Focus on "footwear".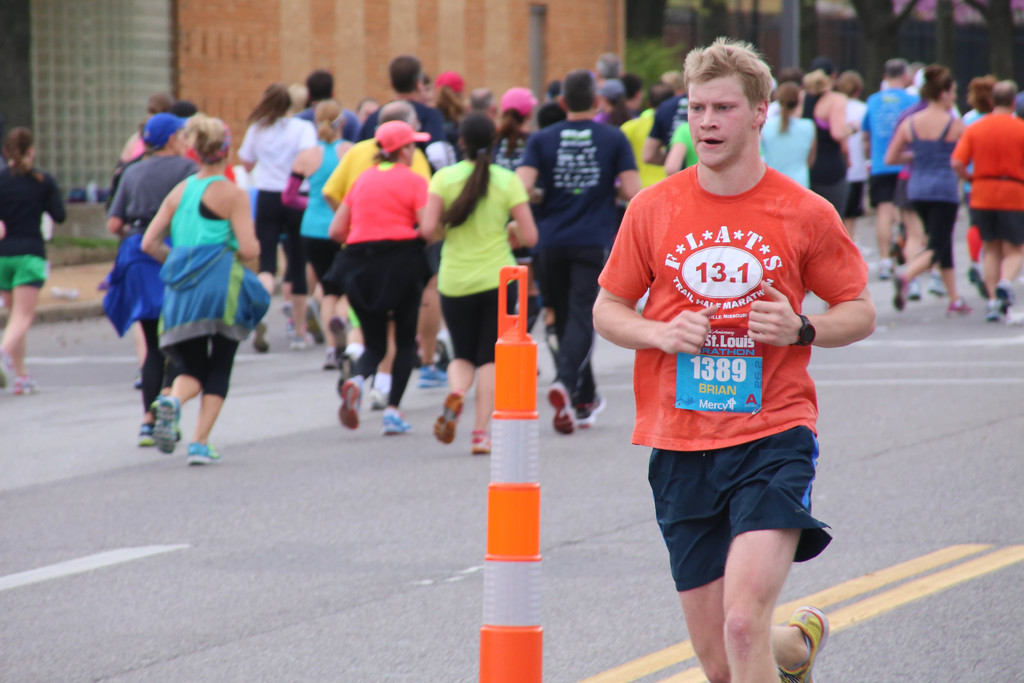
Focused at 995 279 1016 316.
